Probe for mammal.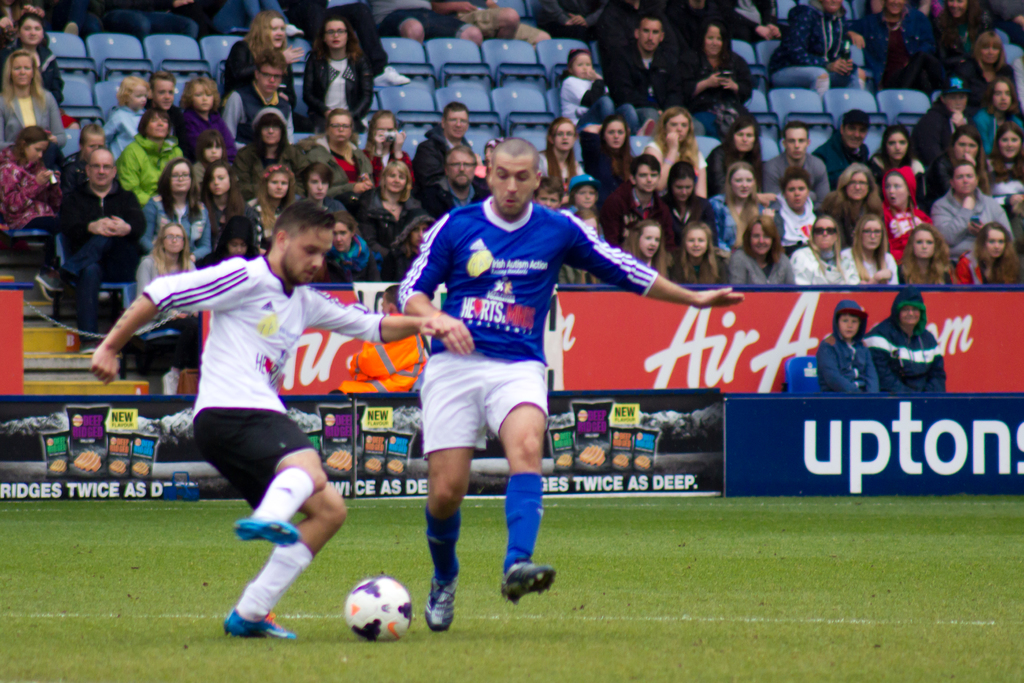
Probe result: [x1=953, y1=220, x2=1023, y2=286].
